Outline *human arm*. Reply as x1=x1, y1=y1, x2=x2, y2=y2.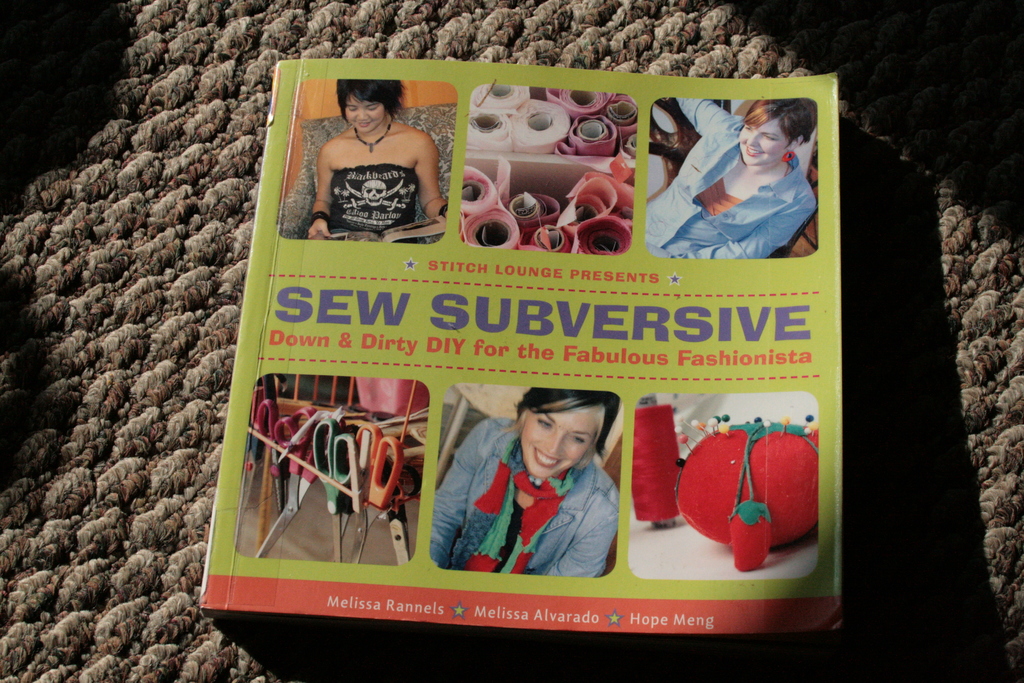
x1=416, y1=143, x2=449, y2=222.
